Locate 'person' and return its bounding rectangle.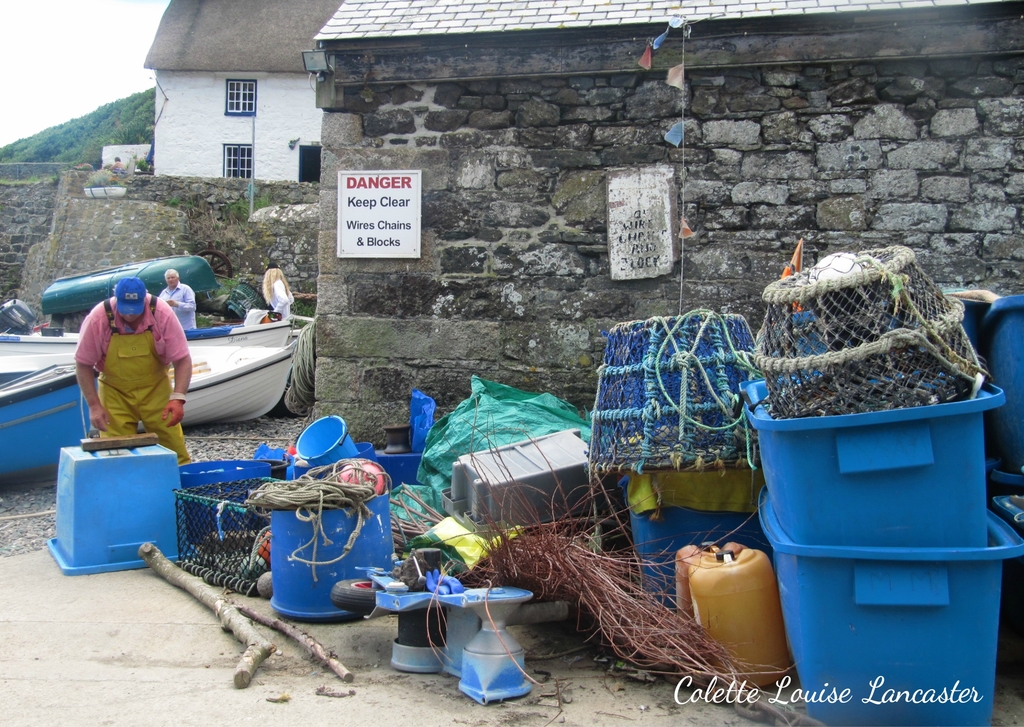
[160, 268, 200, 329].
